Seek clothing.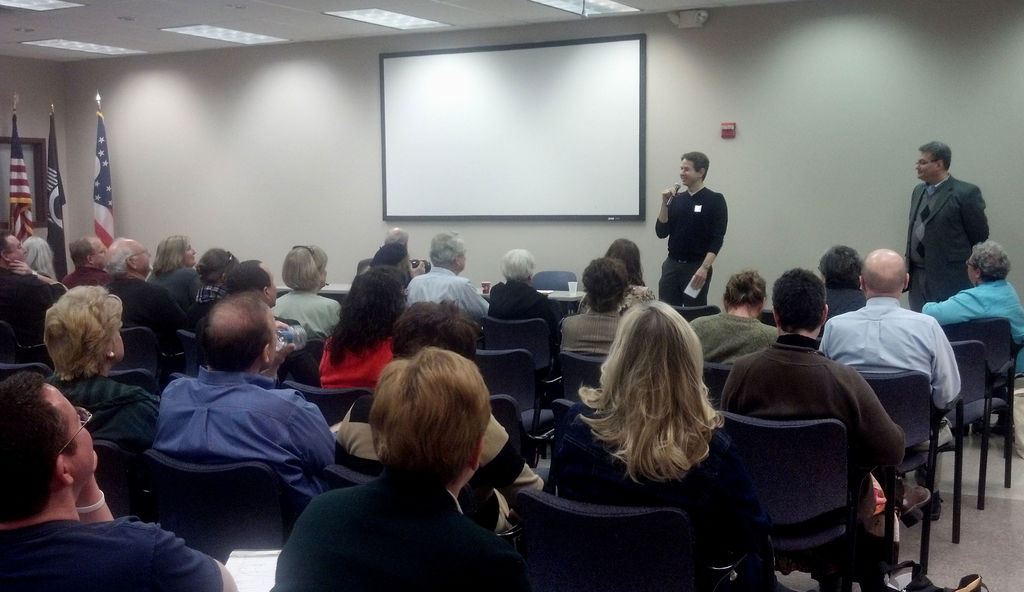
483:277:566:359.
